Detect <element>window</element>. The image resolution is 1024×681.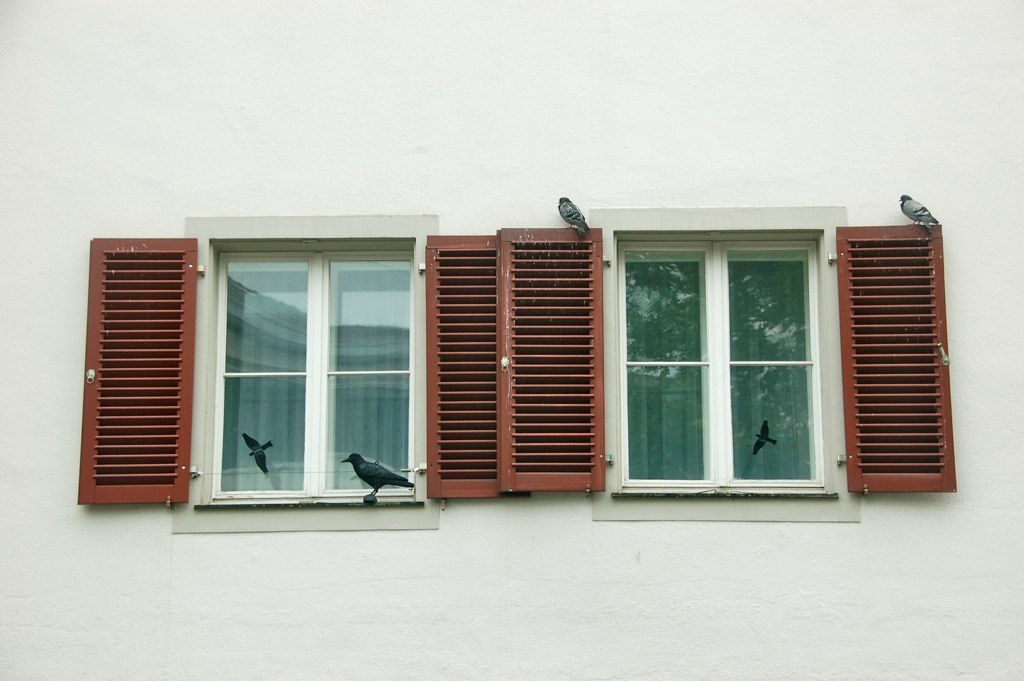
<box>620,238,825,488</box>.
